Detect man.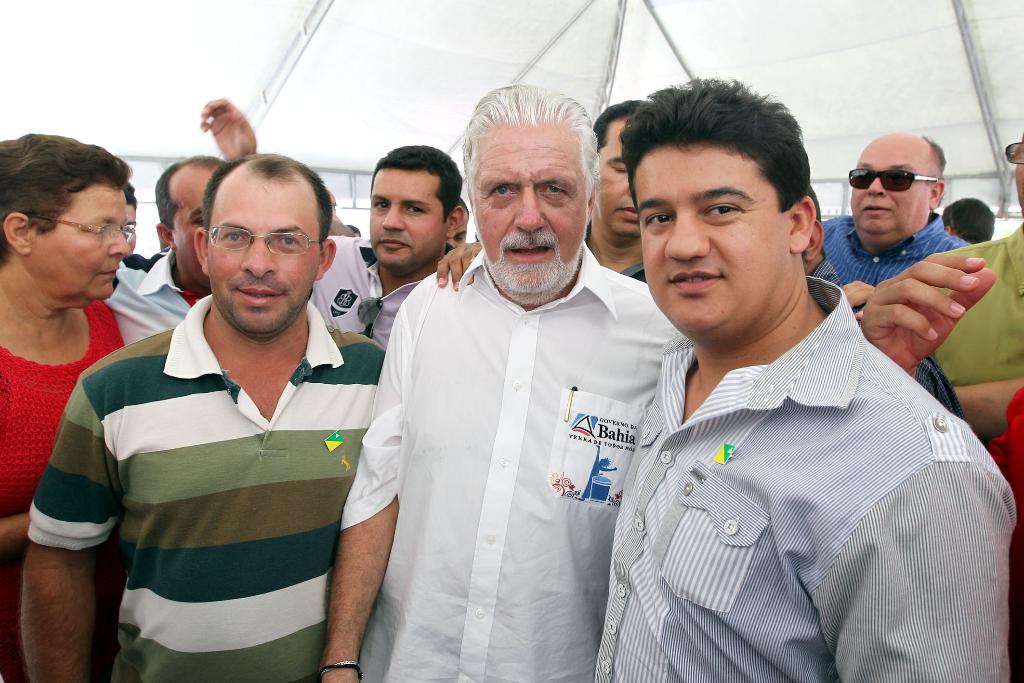
Detected at crop(24, 152, 392, 682).
